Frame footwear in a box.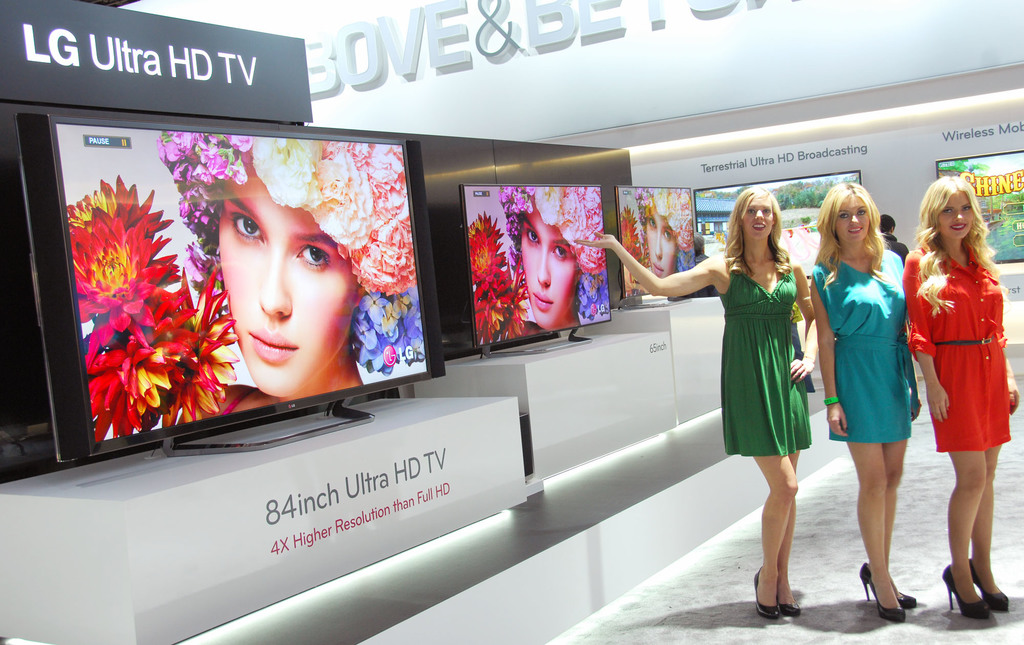
BBox(860, 564, 902, 623).
